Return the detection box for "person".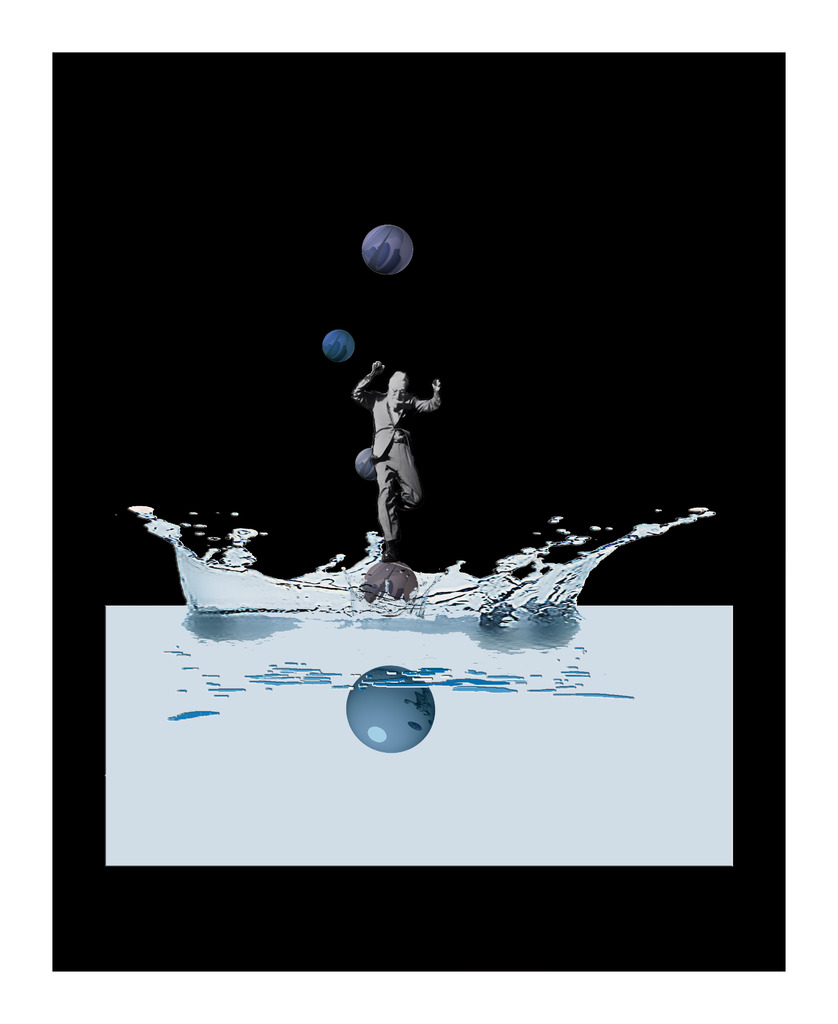
[x1=350, y1=359, x2=442, y2=562].
